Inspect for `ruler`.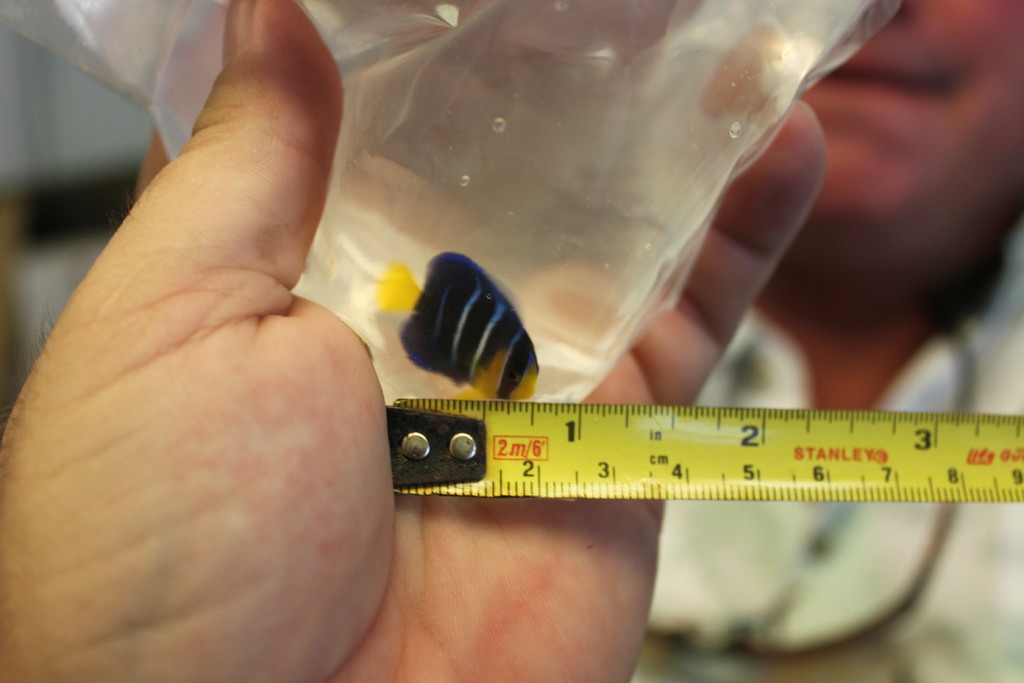
Inspection: BBox(383, 397, 1023, 502).
